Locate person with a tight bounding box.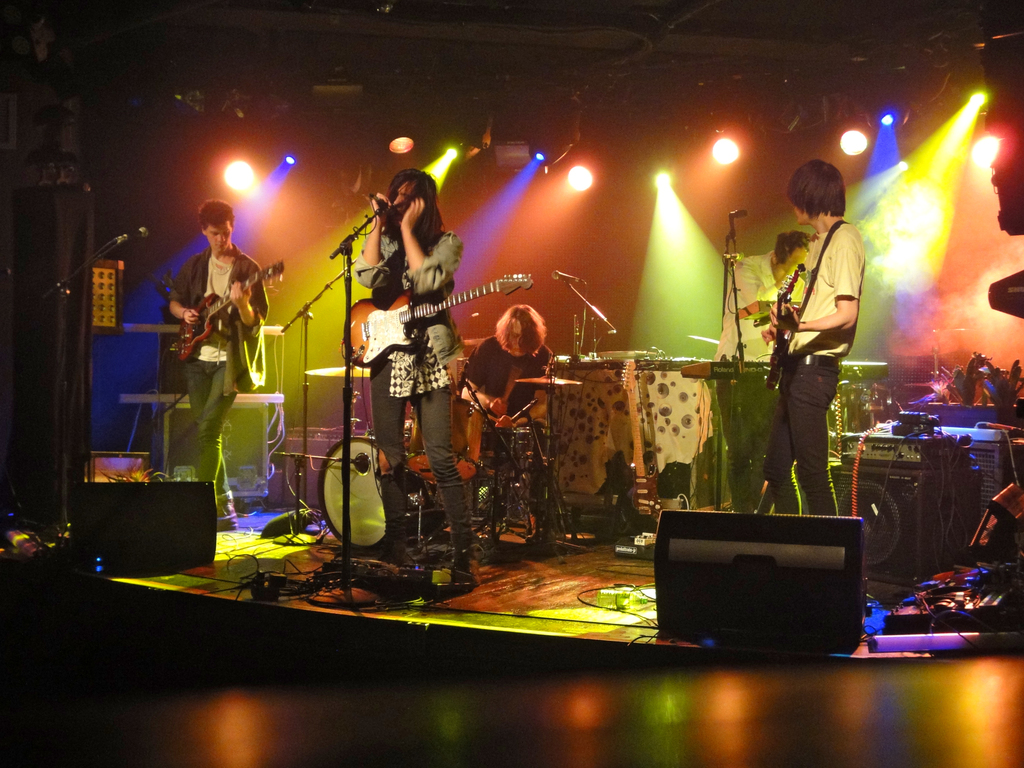
left=763, top=152, right=872, bottom=542.
